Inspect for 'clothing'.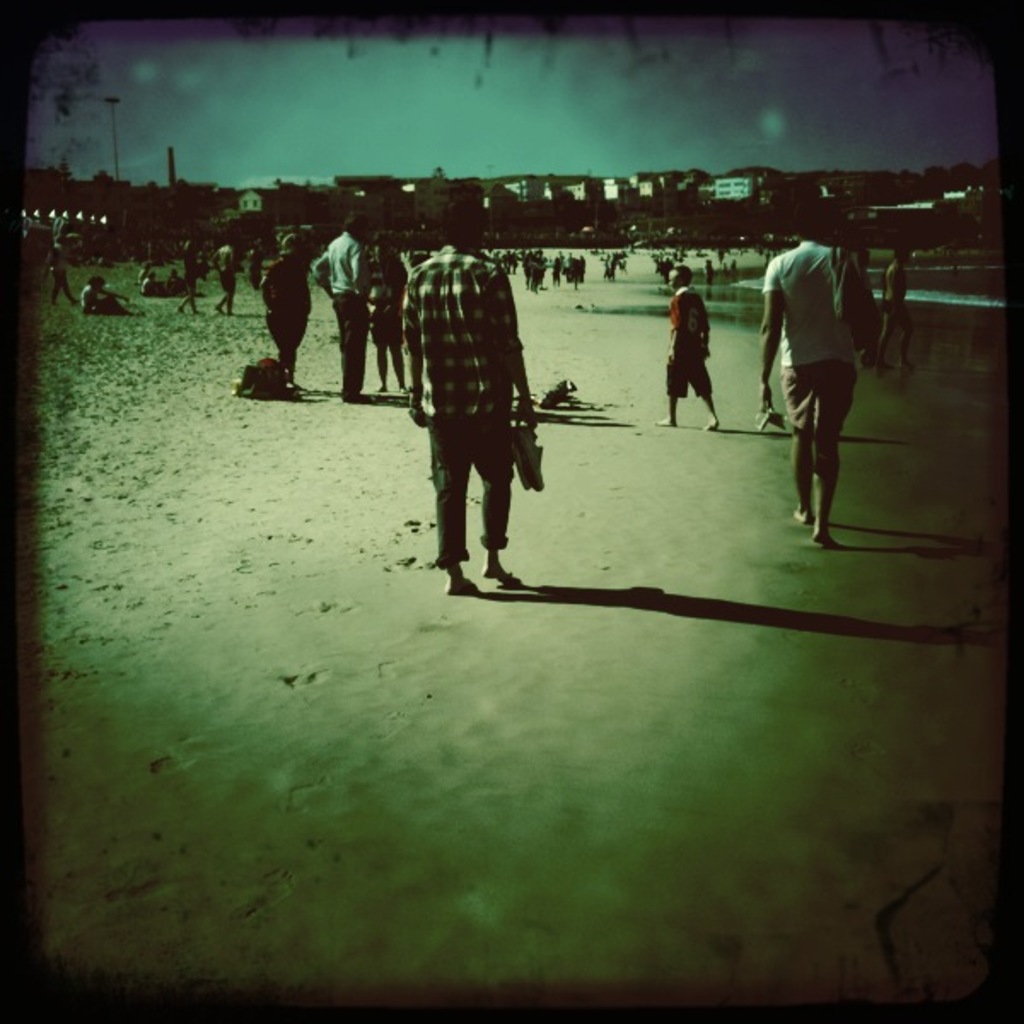
Inspection: box(669, 283, 713, 403).
